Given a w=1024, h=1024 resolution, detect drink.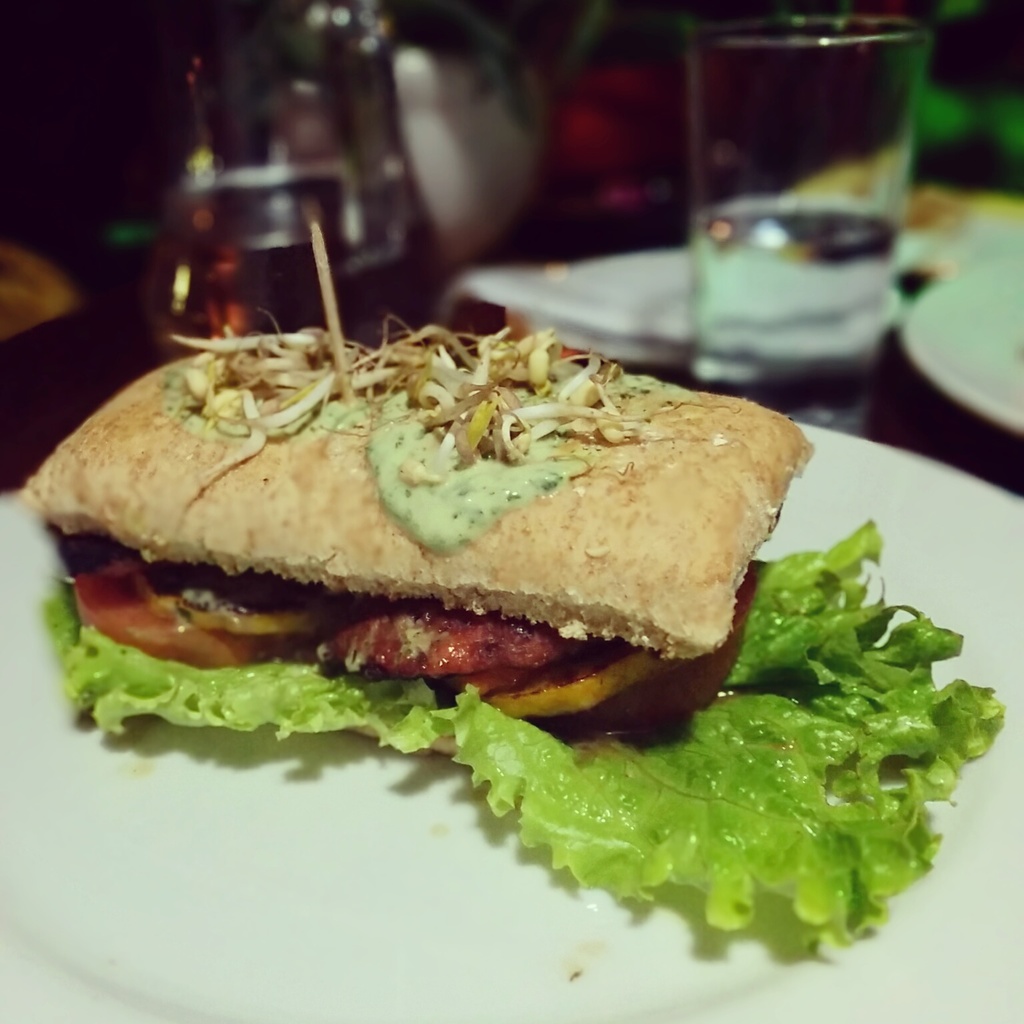
(x1=543, y1=29, x2=941, y2=369).
